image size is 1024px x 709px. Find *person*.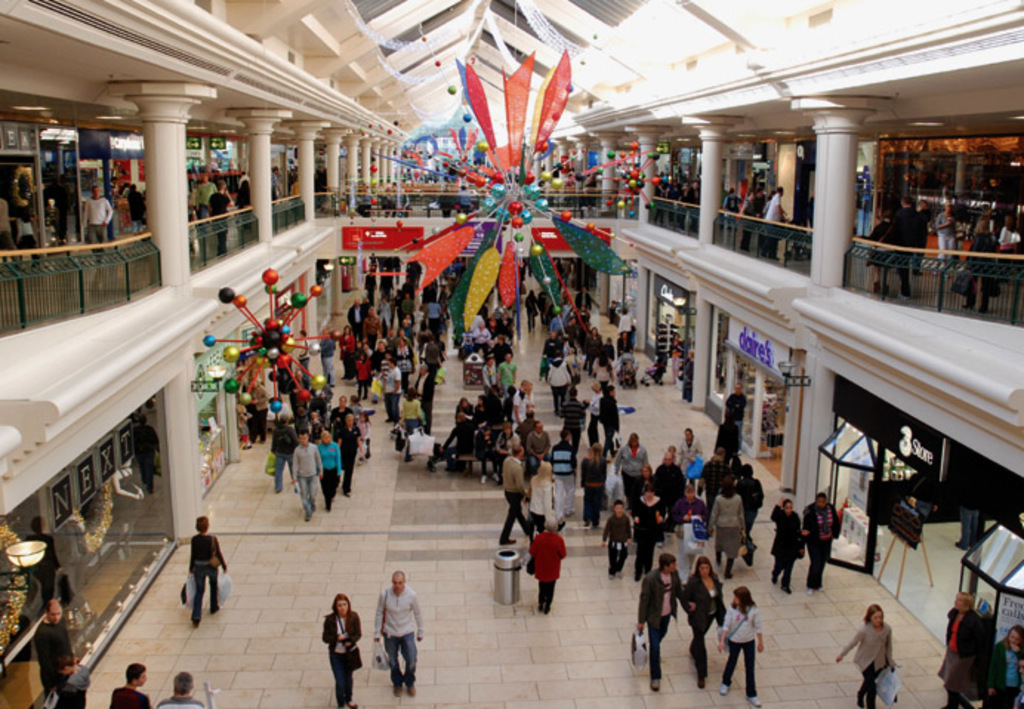
bbox=[835, 602, 898, 708].
